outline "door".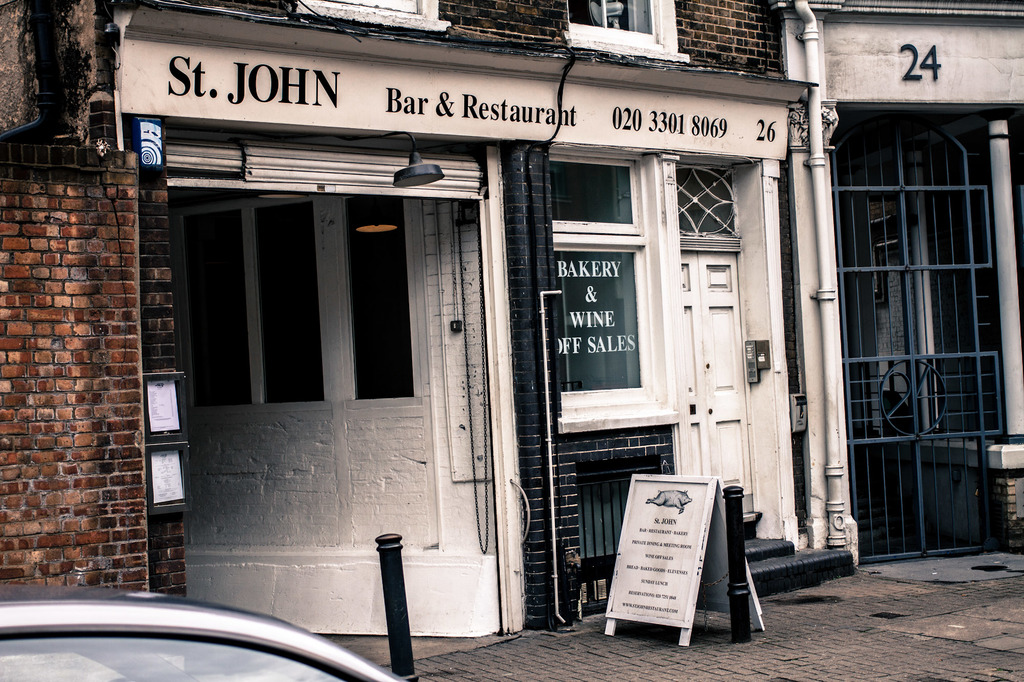
Outline: bbox(671, 248, 714, 484).
